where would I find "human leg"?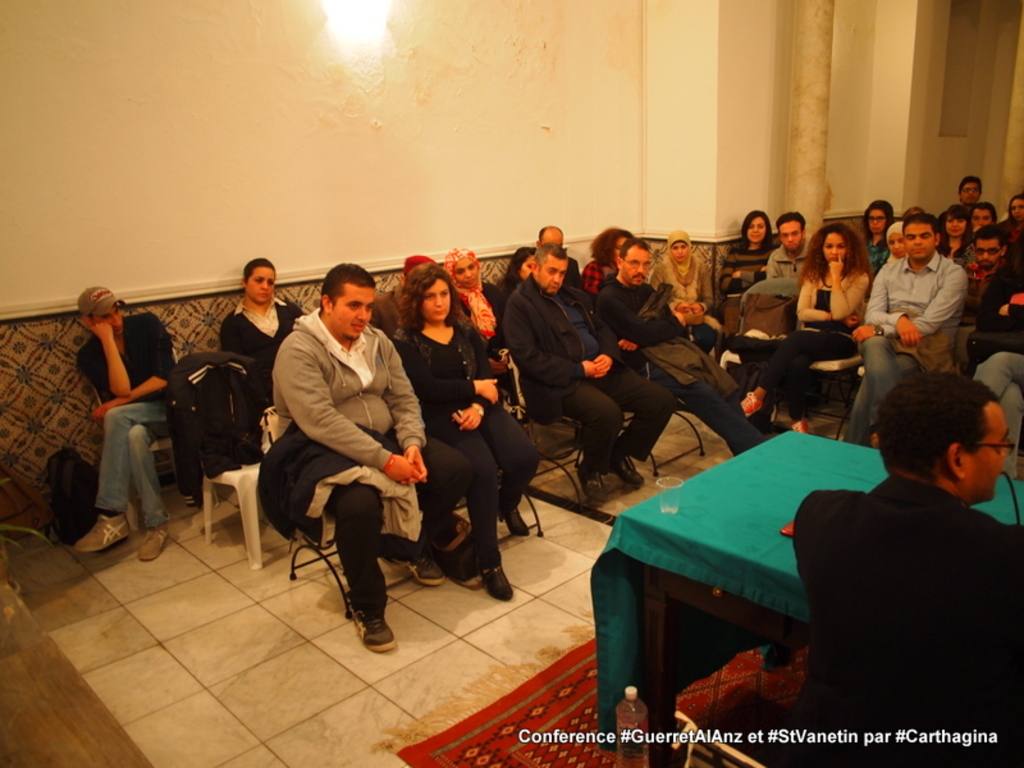
At box(420, 436, 502, 581).
